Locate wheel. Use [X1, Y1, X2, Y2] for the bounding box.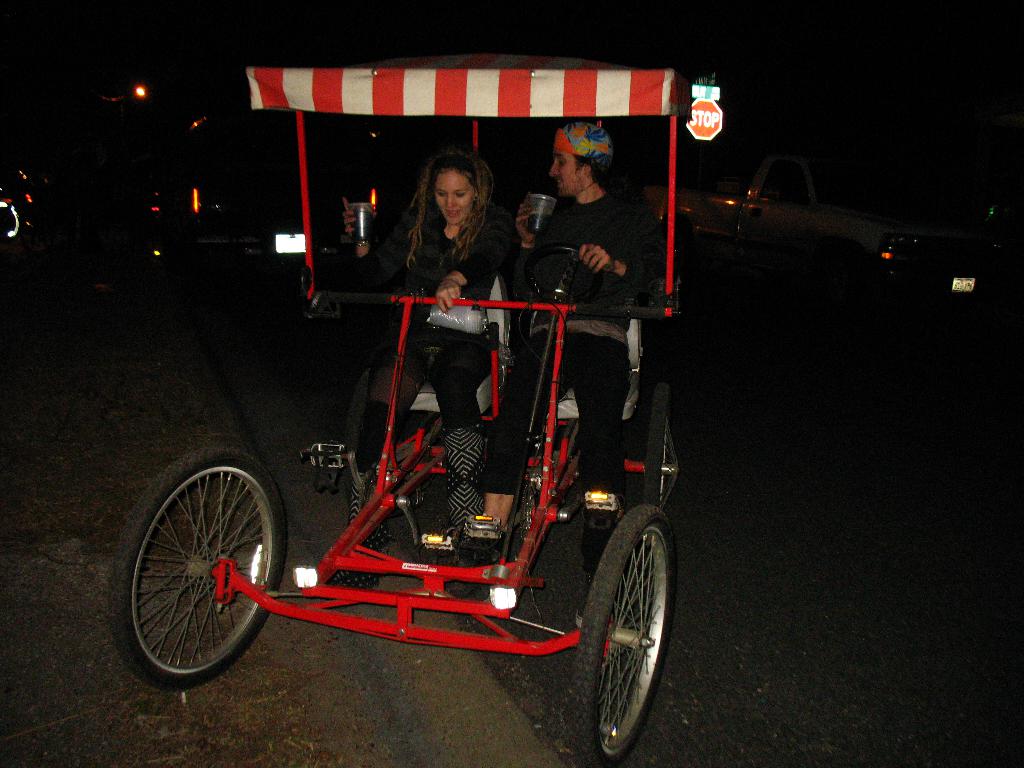
[565, 508, 678, 767].
